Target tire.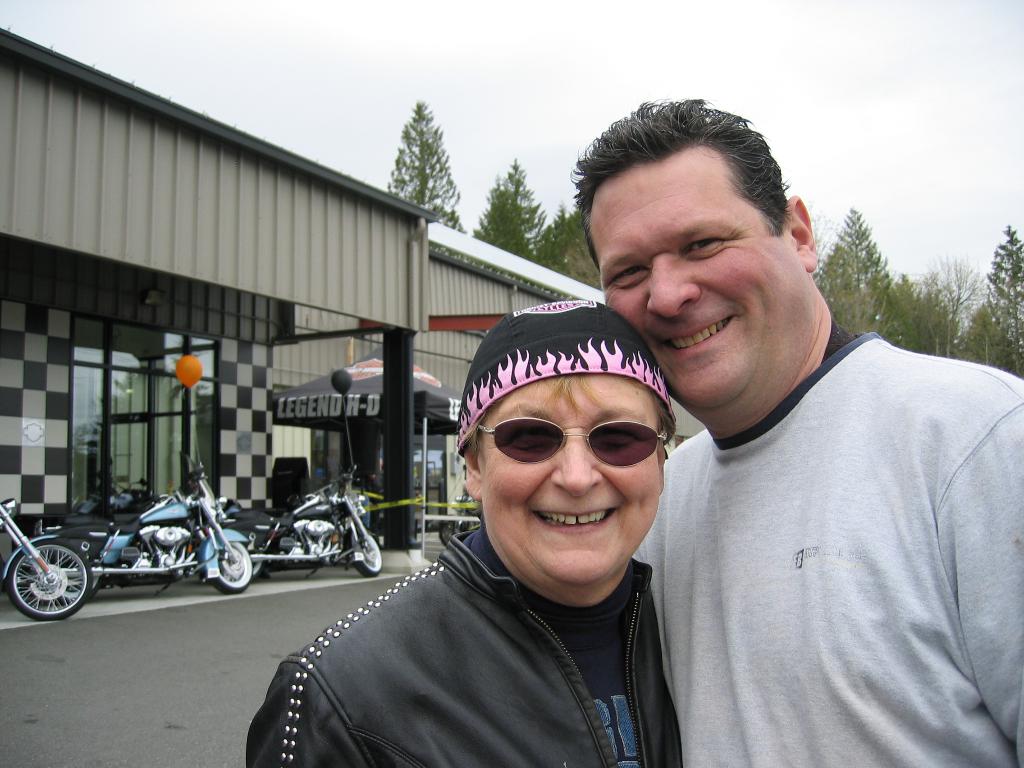
Target region: box(41, 547, 100, 600).
